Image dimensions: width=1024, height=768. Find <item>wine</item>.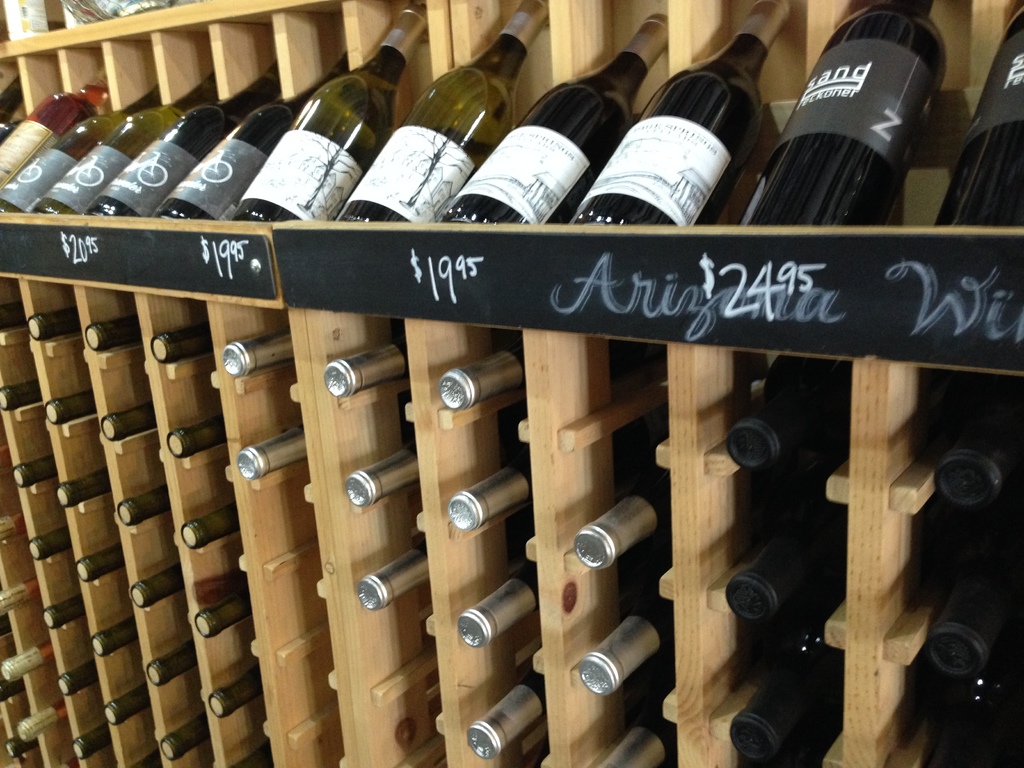
<bbox>160, 714, 209, 757</bbox>.
